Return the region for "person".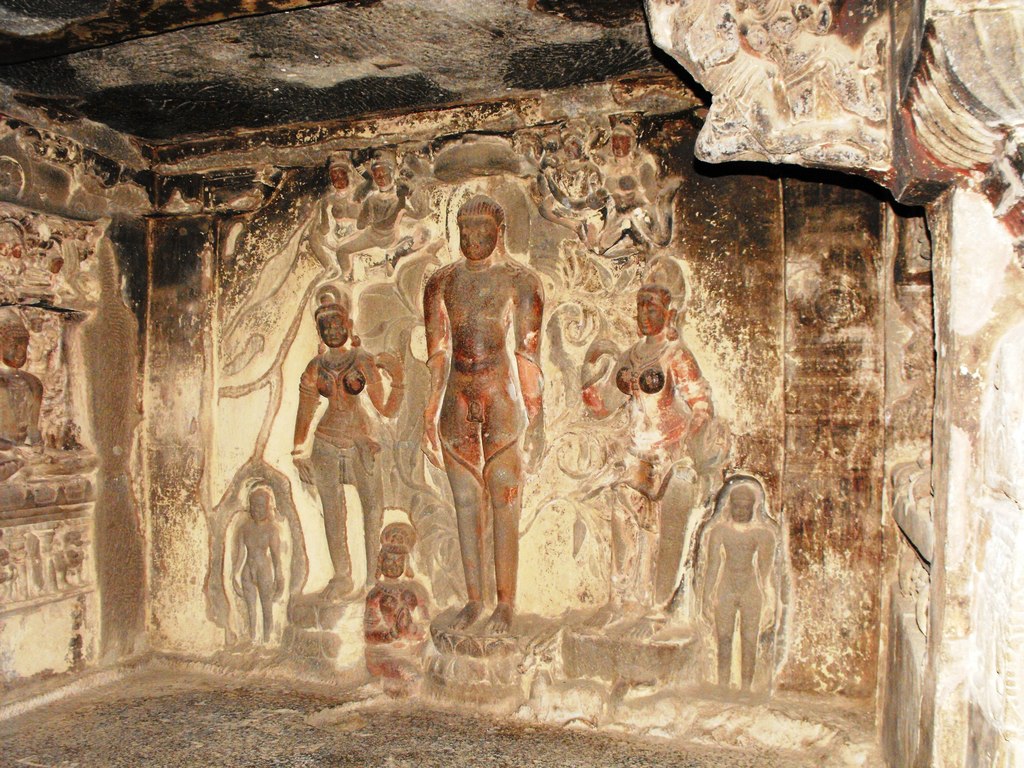
[left=278, top=286, right=403, bottom=595].
